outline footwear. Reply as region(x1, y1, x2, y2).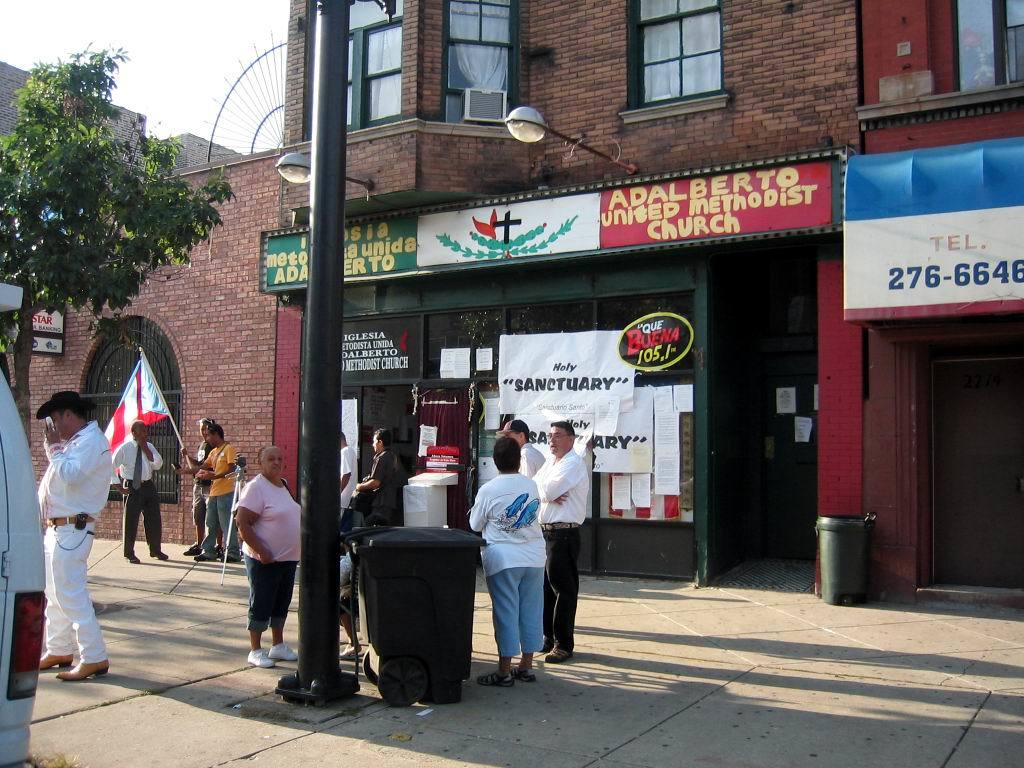
region(538, 632, 554, 652).
